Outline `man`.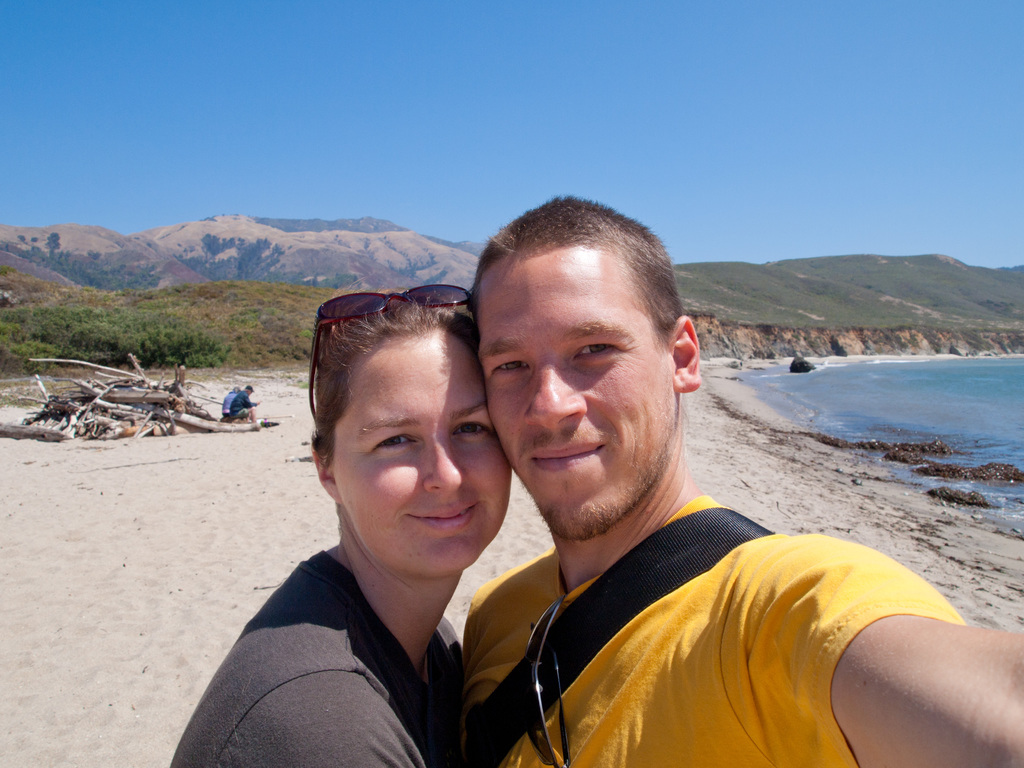
Outline: x1=266 y1=215 x2=892 y2=755.
